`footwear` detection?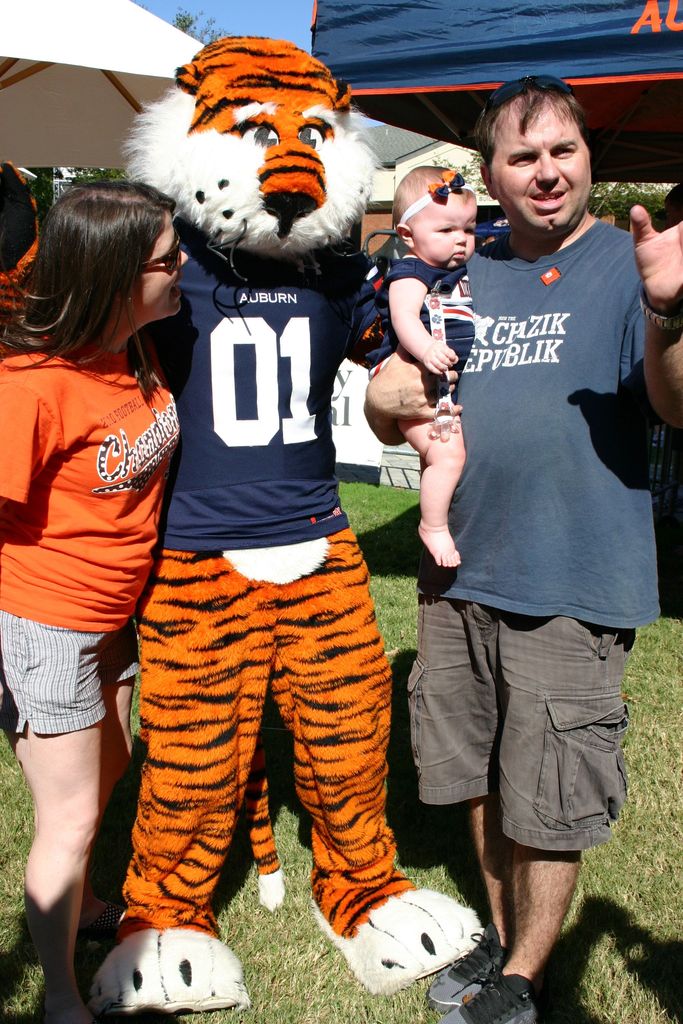
Rect(81, 896, 131, 947)
